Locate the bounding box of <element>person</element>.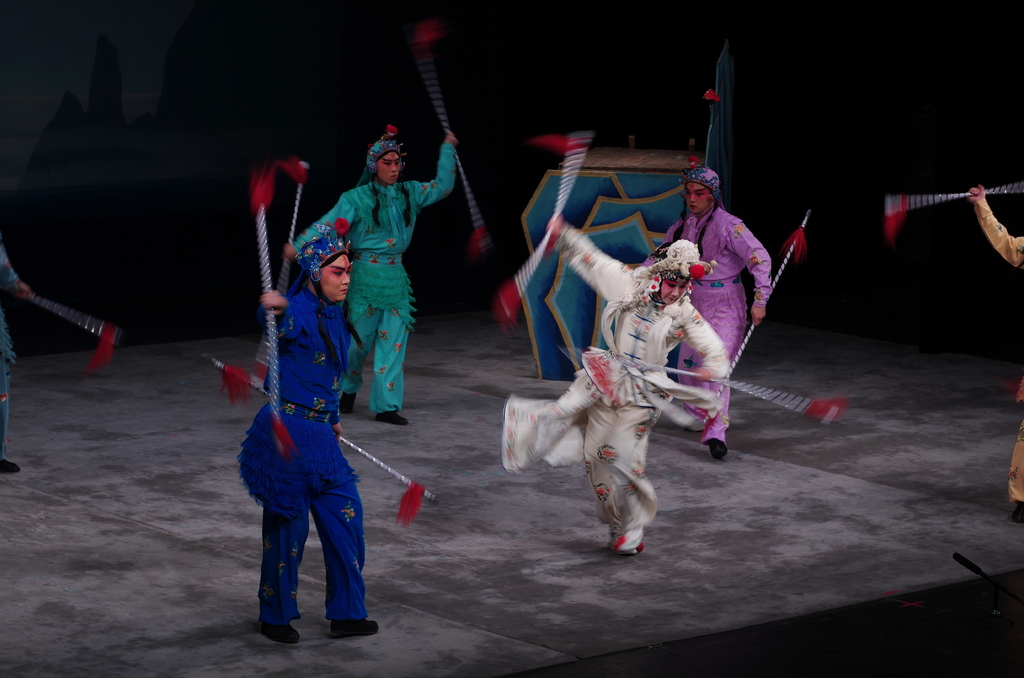
Bounding box: [x1=661, y1=165, x2=772, y2=463].
